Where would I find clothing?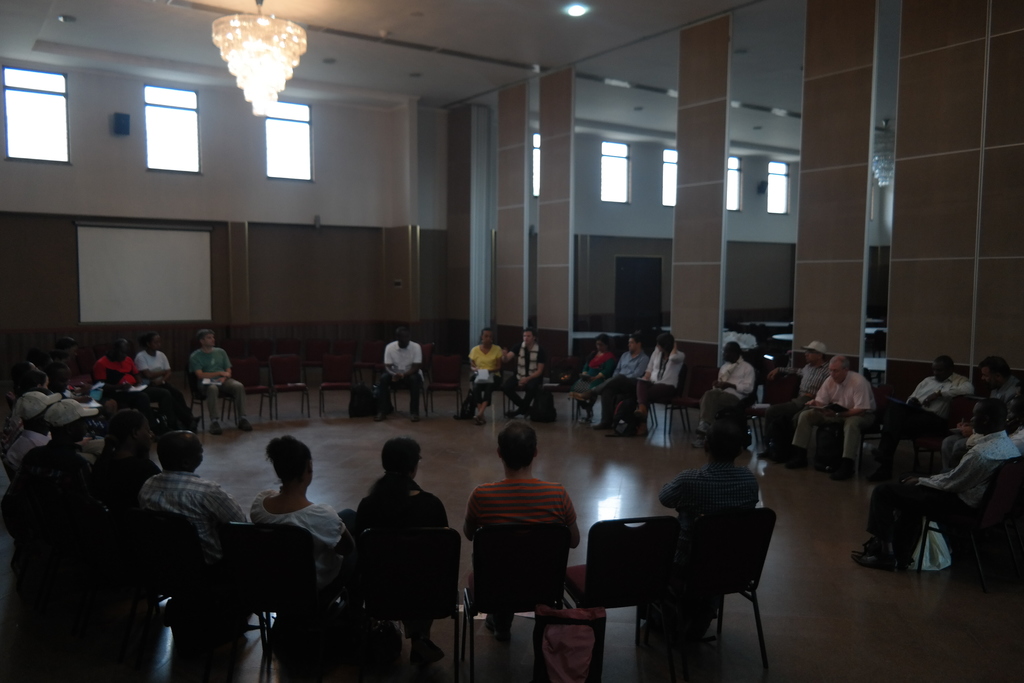
At <box>876,439,1010,568</box>.
